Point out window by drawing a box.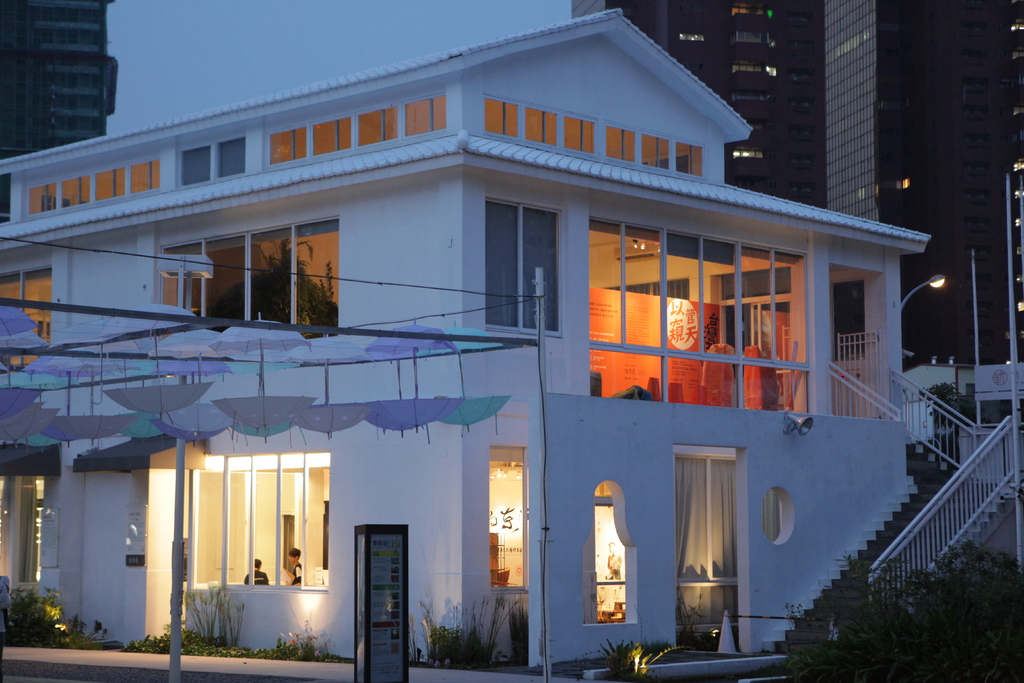
{"x1": 38, "y1": 24, "x2": 108, "y2": 46}.
